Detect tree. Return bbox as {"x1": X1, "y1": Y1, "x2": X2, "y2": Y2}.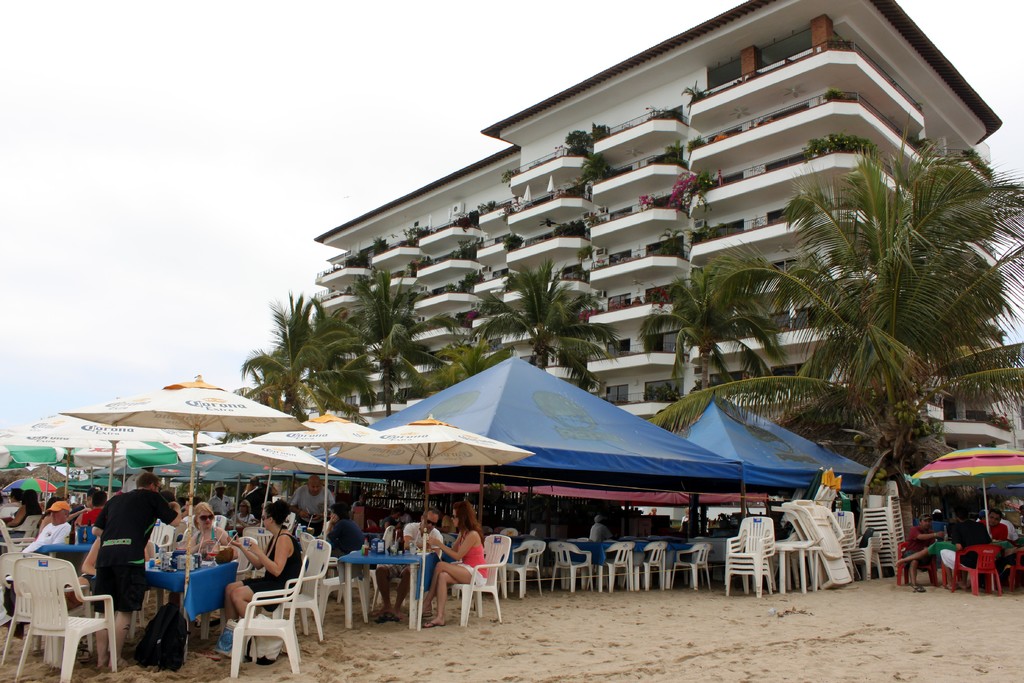
{"x1": 482, "y1": 259, "x2": 629, "y2": 393}.
